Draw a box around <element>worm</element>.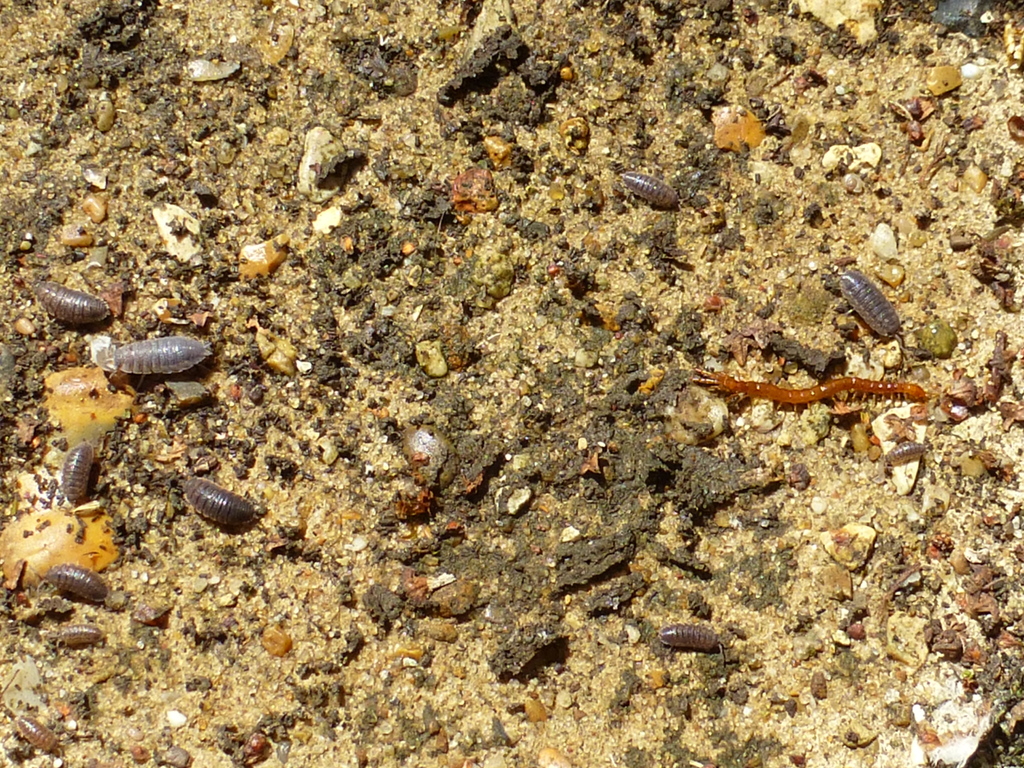
locate(61, 444, 94, 506).
